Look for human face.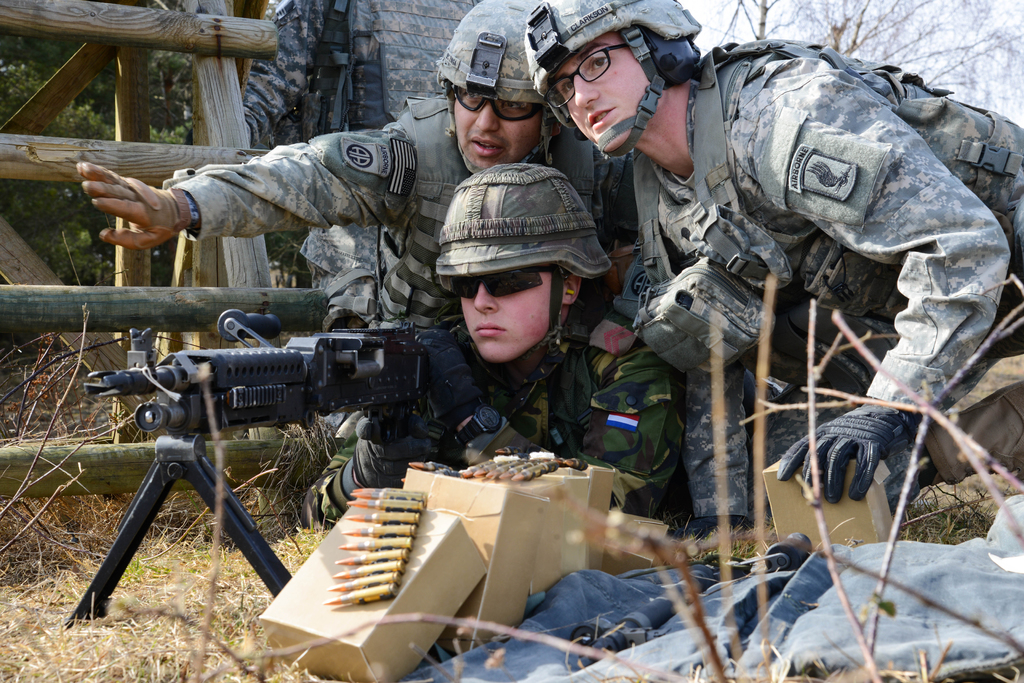
Found: region(556, 31, 666, 141).
